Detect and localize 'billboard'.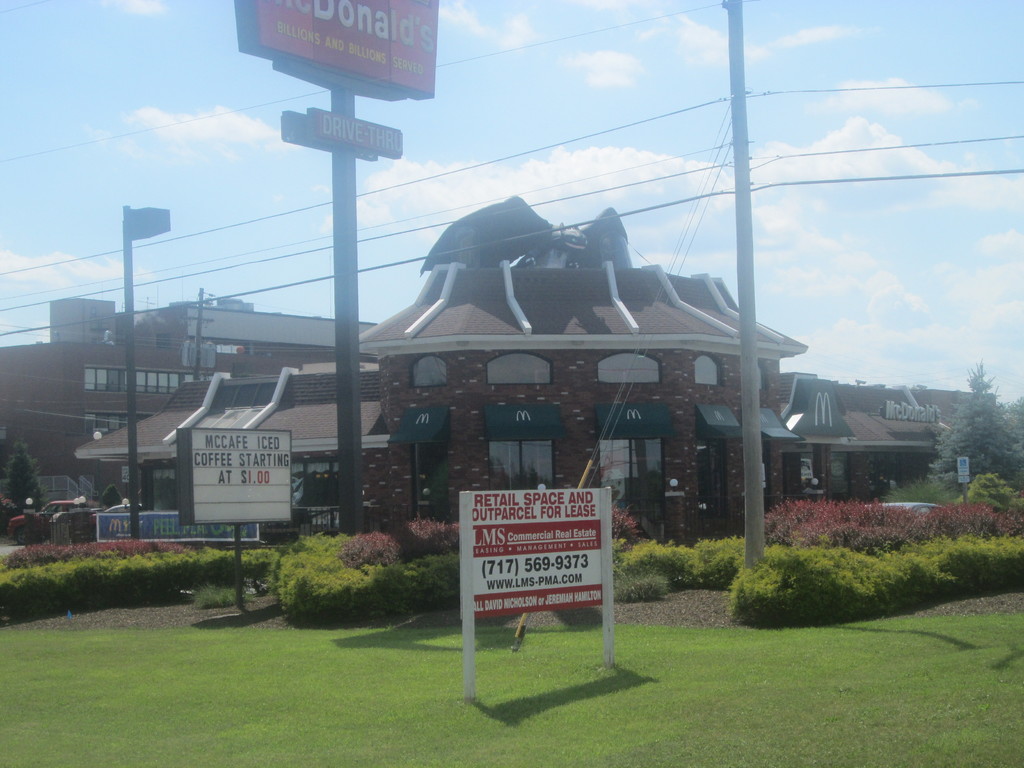
Localized at {"x1": 182, "y1": 425, "x2": 288, "y2": 522}.
